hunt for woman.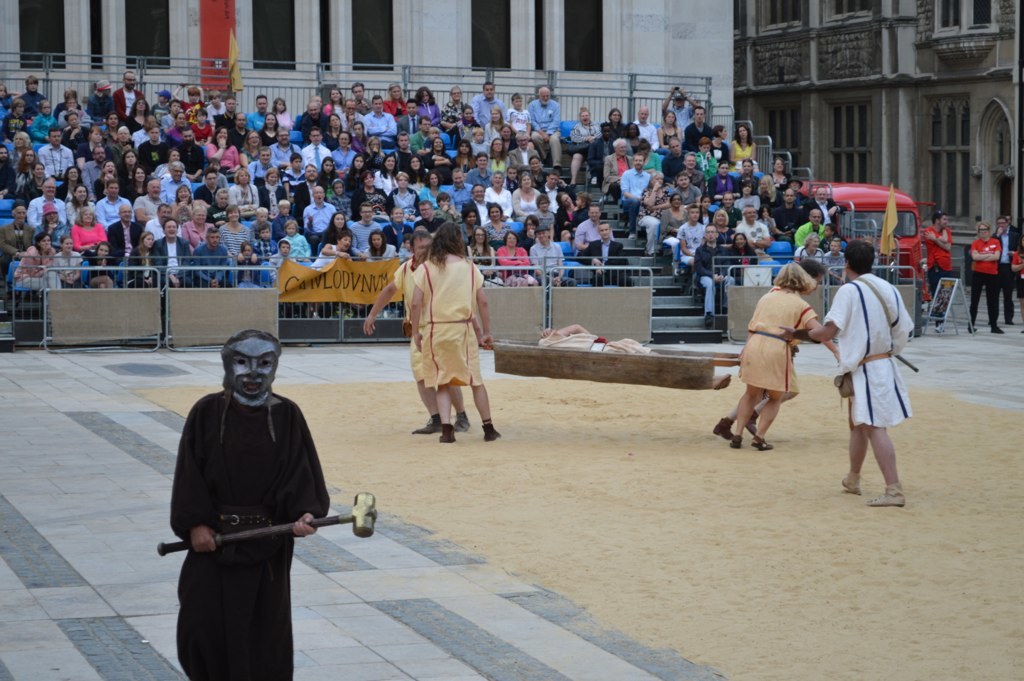
Hunted down at [535,195,559,234].
